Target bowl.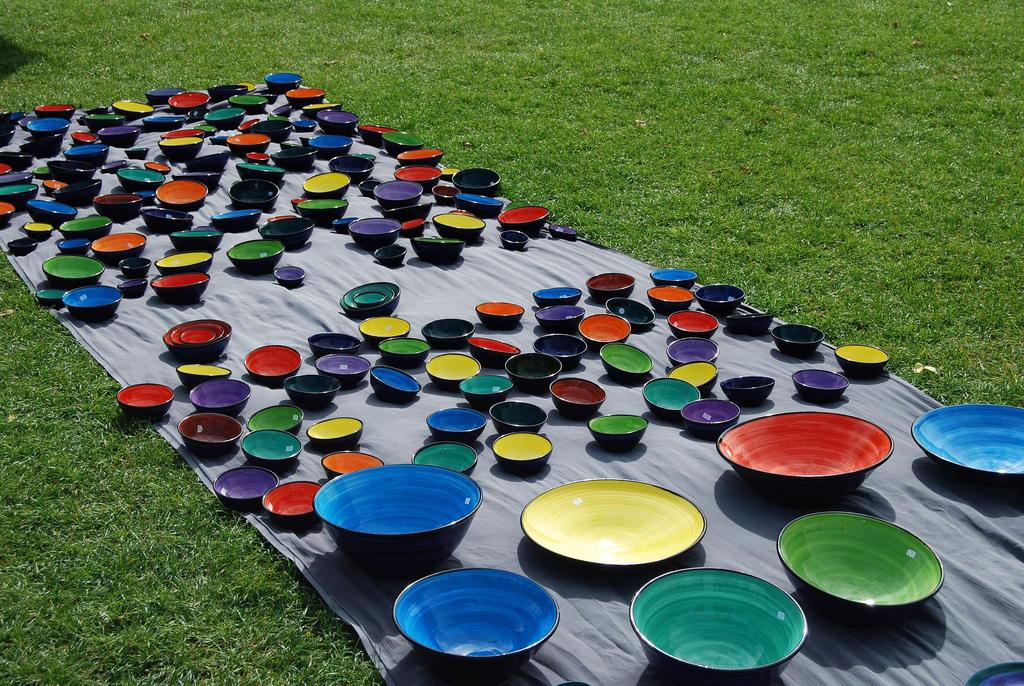
Target region: <bbox>305, 416, 364, 452</bbox>.
